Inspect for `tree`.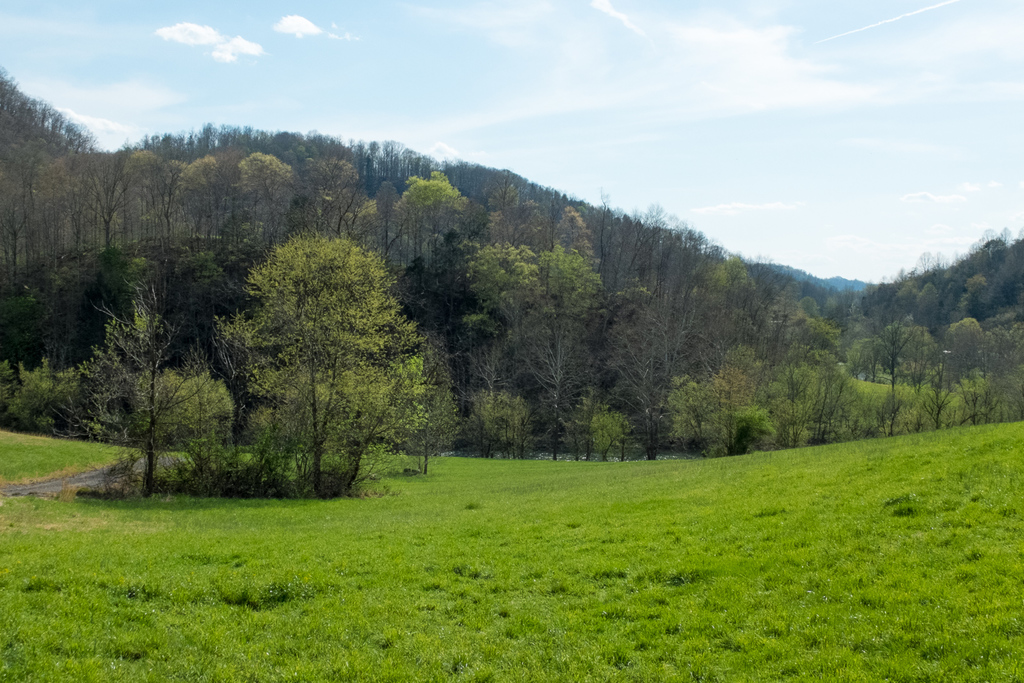
Inspection: <region>76, 277, 183, 479</region>.
